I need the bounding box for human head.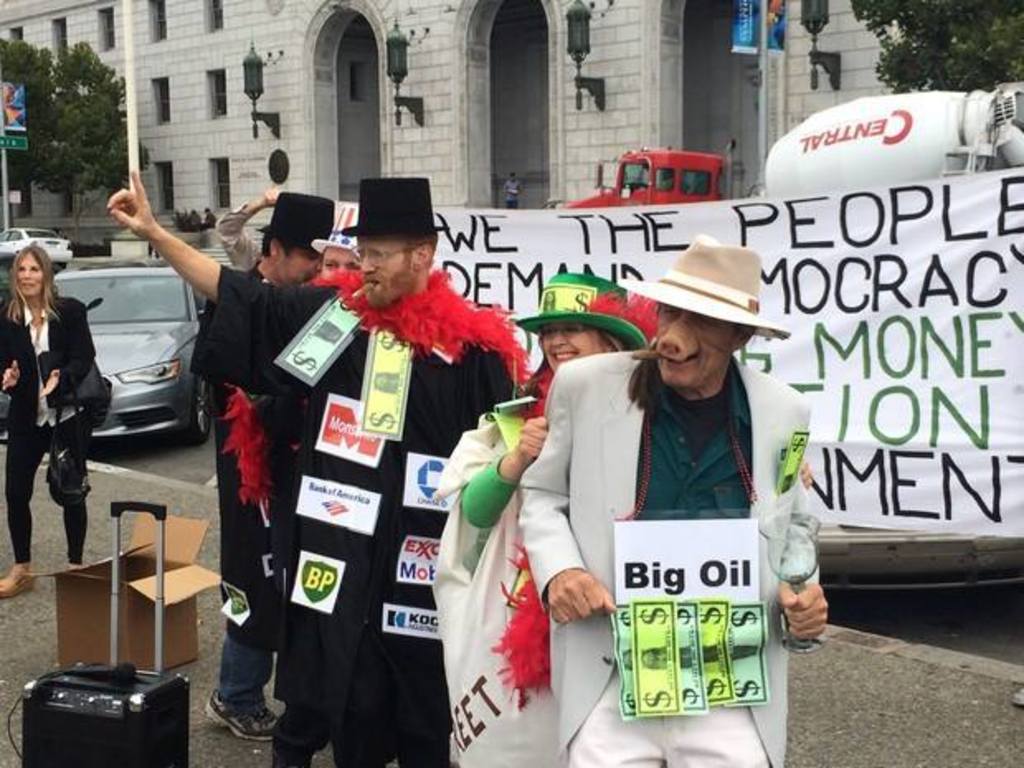
Here it is: 10,246,53,297.
